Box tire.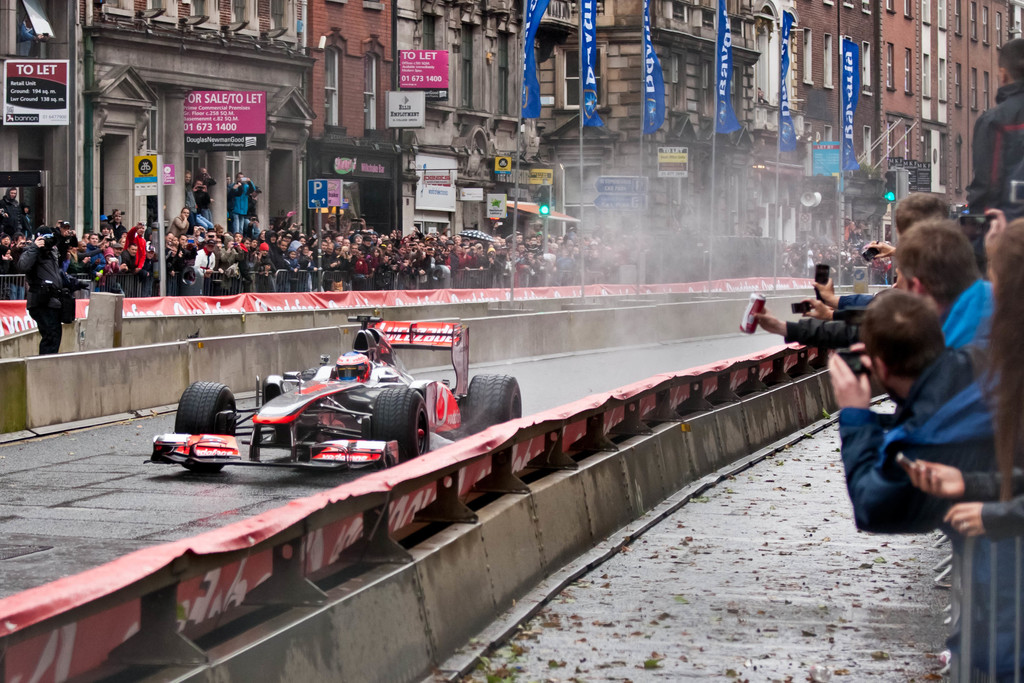
(468,372,521,435).
